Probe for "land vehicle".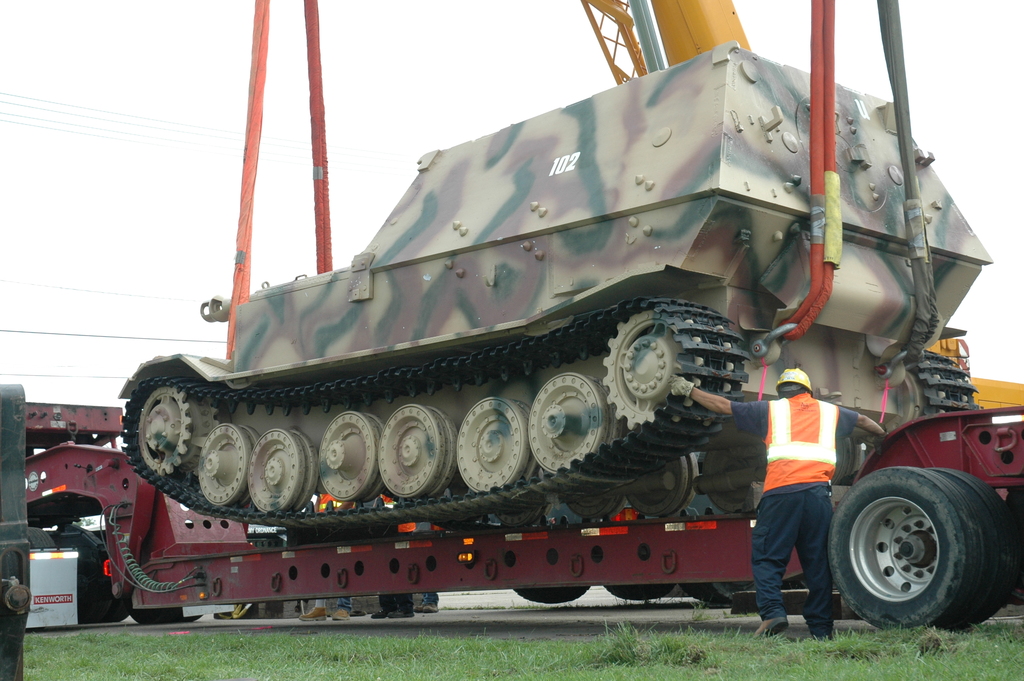
Probe result: (0, 0, 1023, 680).
